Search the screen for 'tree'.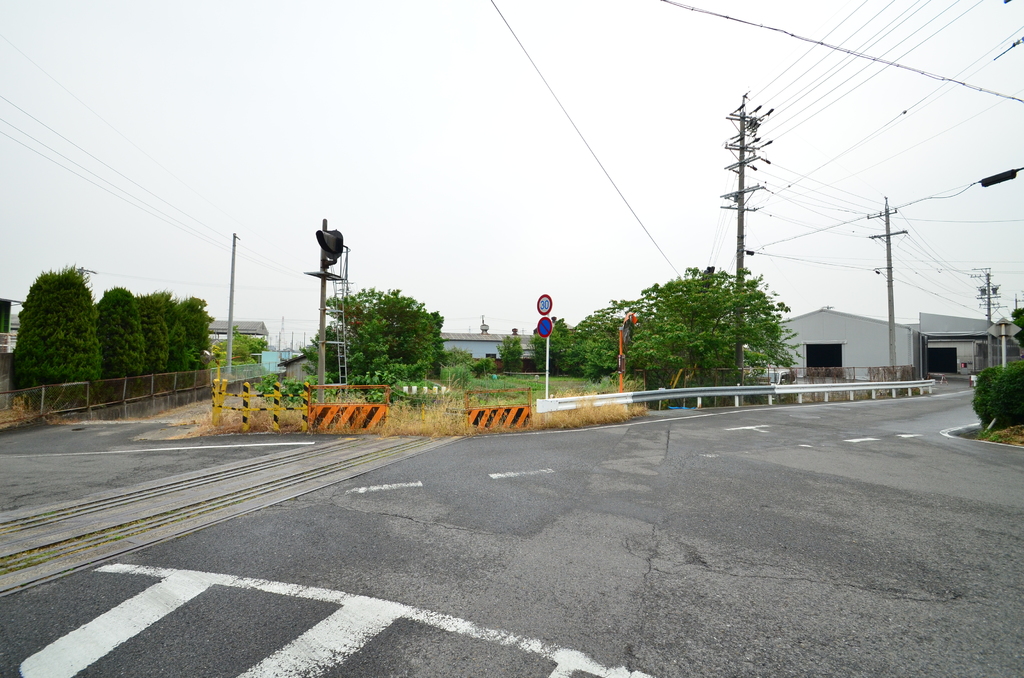
Found at box=[134, 300, 166, 381].
